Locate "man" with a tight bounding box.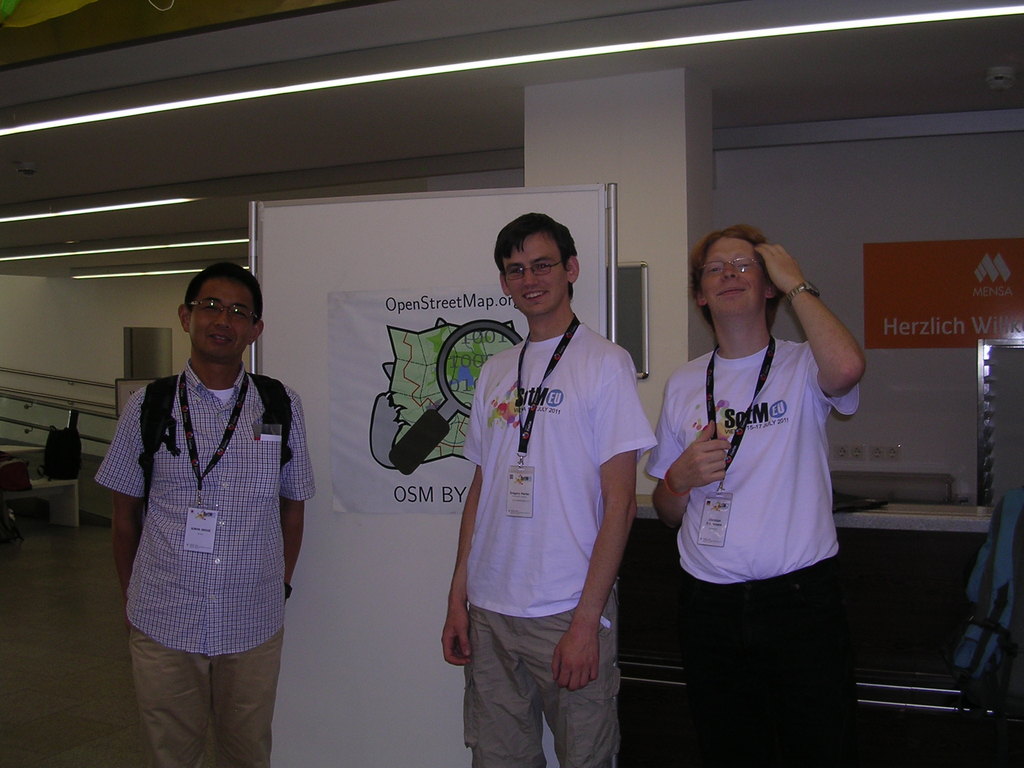
(97, 257, 319, 767).
